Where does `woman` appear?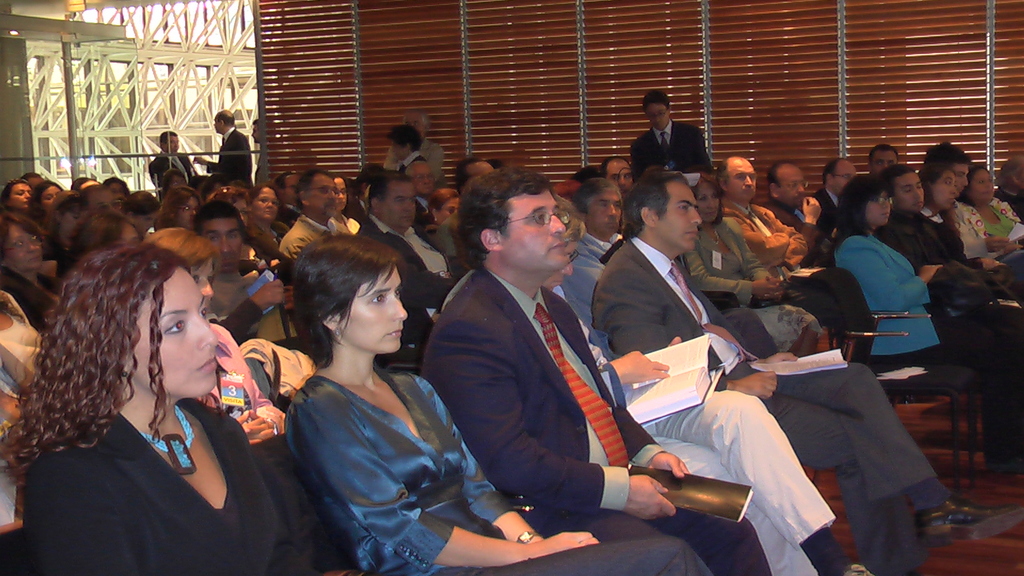
Appears at bbox=(95, 214, 147, 247).
